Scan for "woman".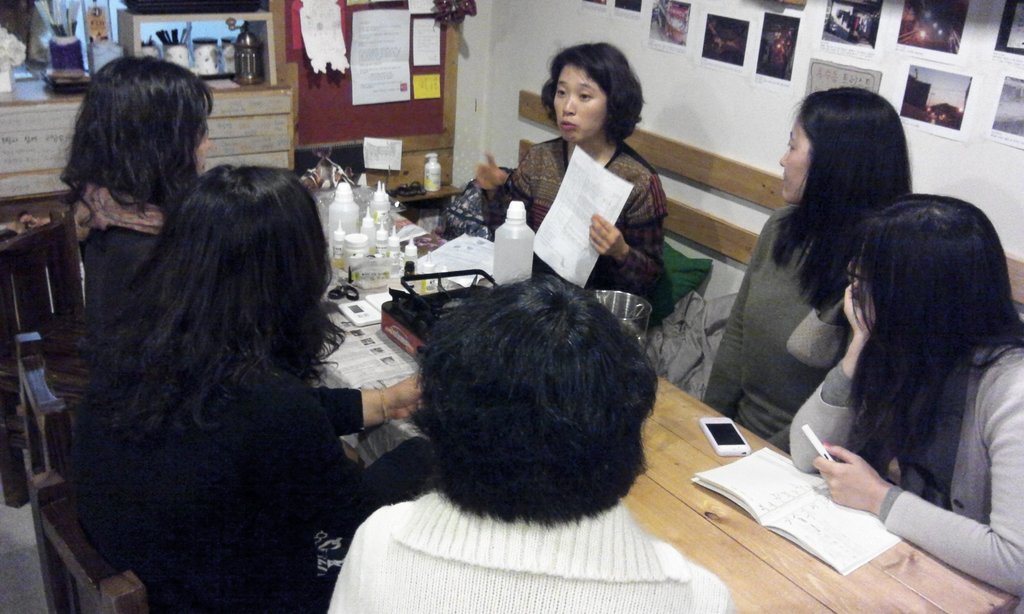
Scan result: detection(504, 49, 700, 320).
